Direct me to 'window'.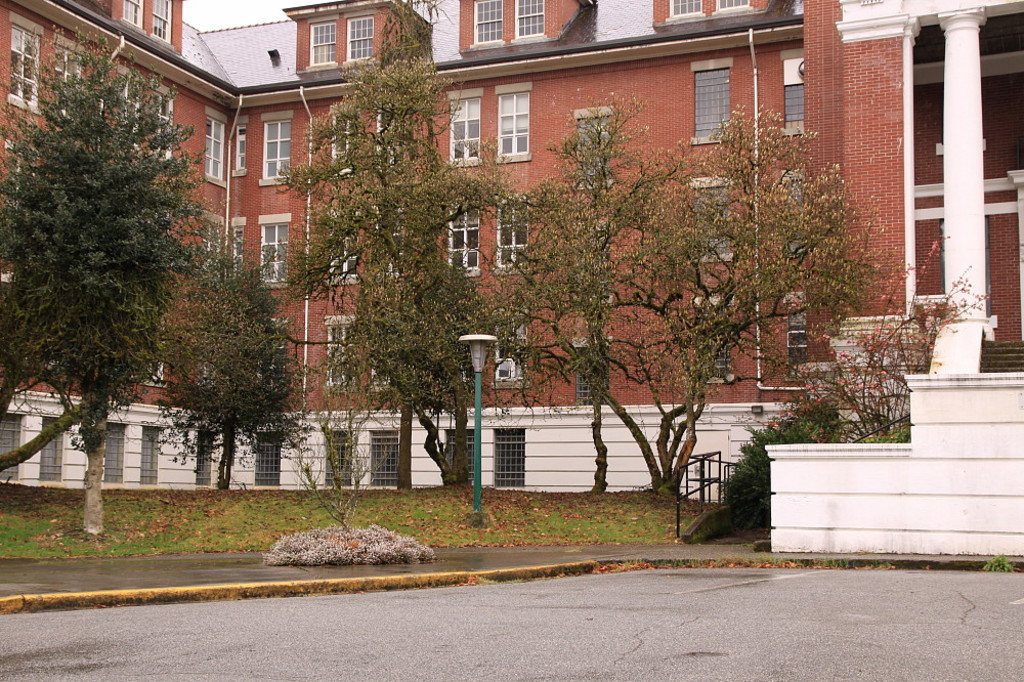
Direction: l=686, t=55, r=738, b=145.
